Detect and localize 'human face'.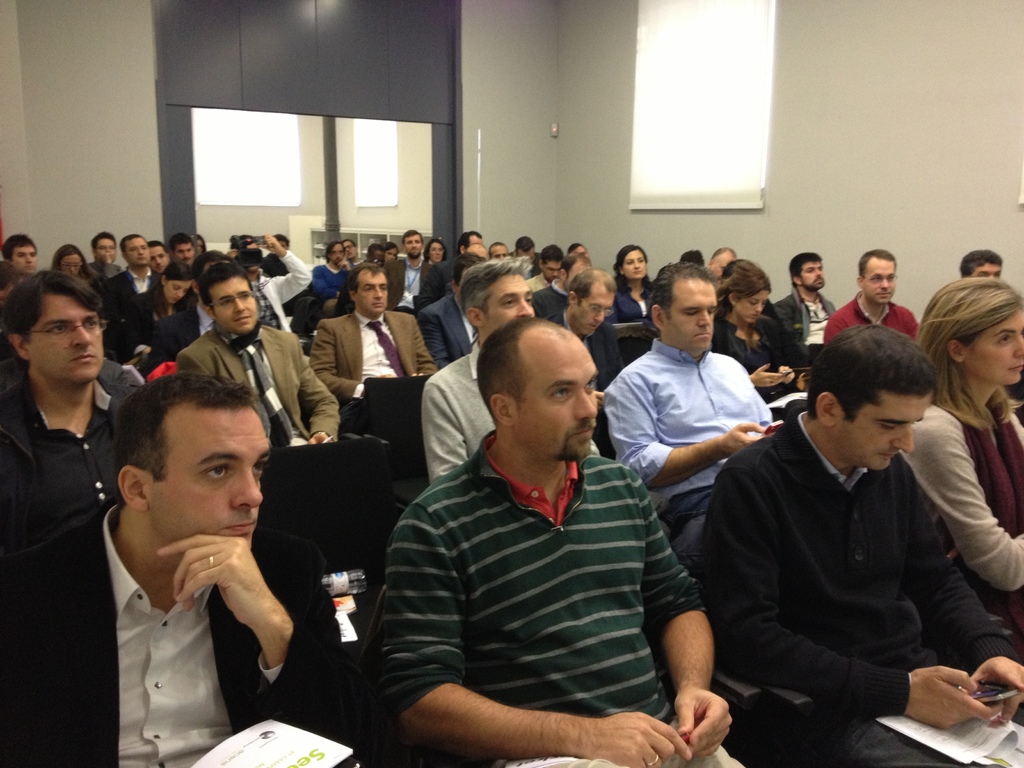
Localized at 799 262 824 288.
